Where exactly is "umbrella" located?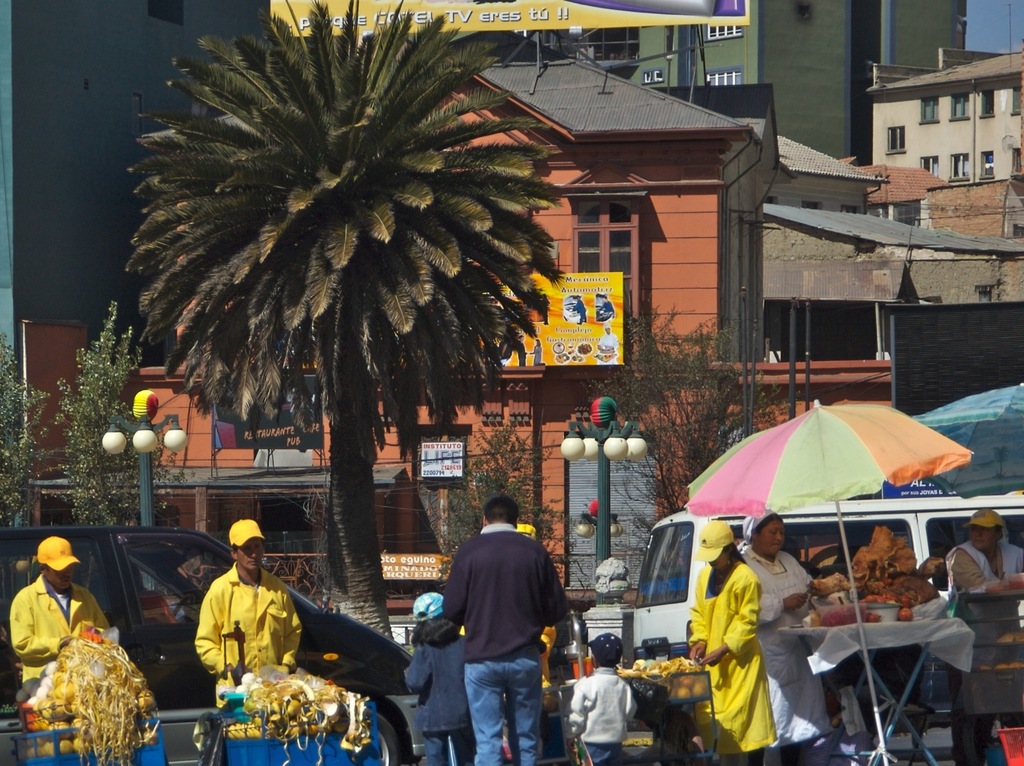
Its bounding box is bbox=[913, 381, 1023, 500].
